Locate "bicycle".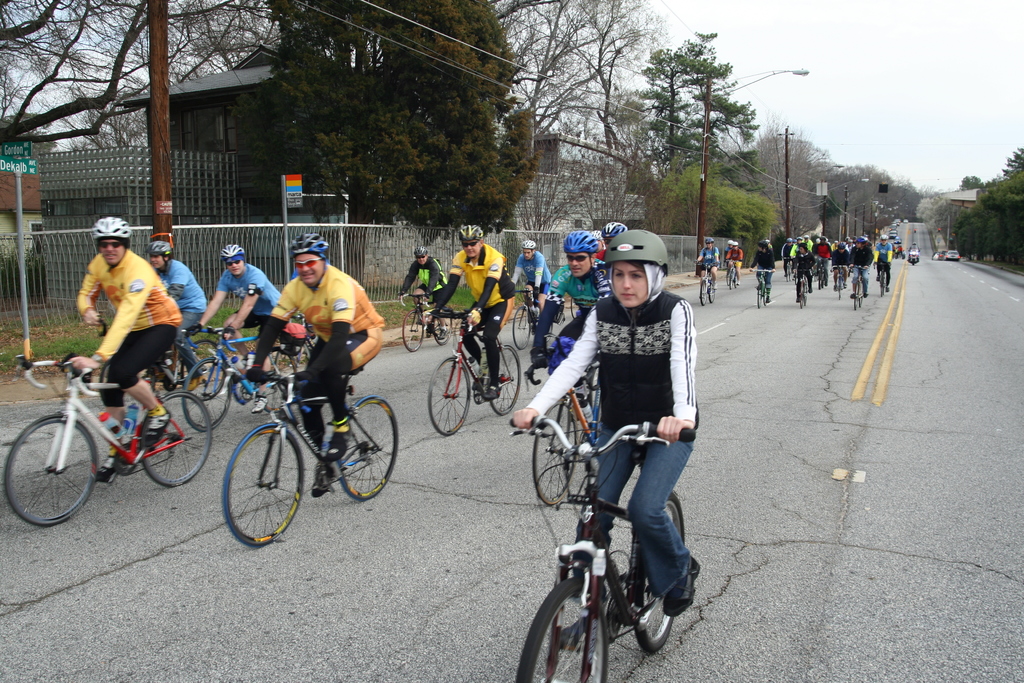
Bounding box: pyautogui.locateOnScreen(161, 329, 245, 423).
